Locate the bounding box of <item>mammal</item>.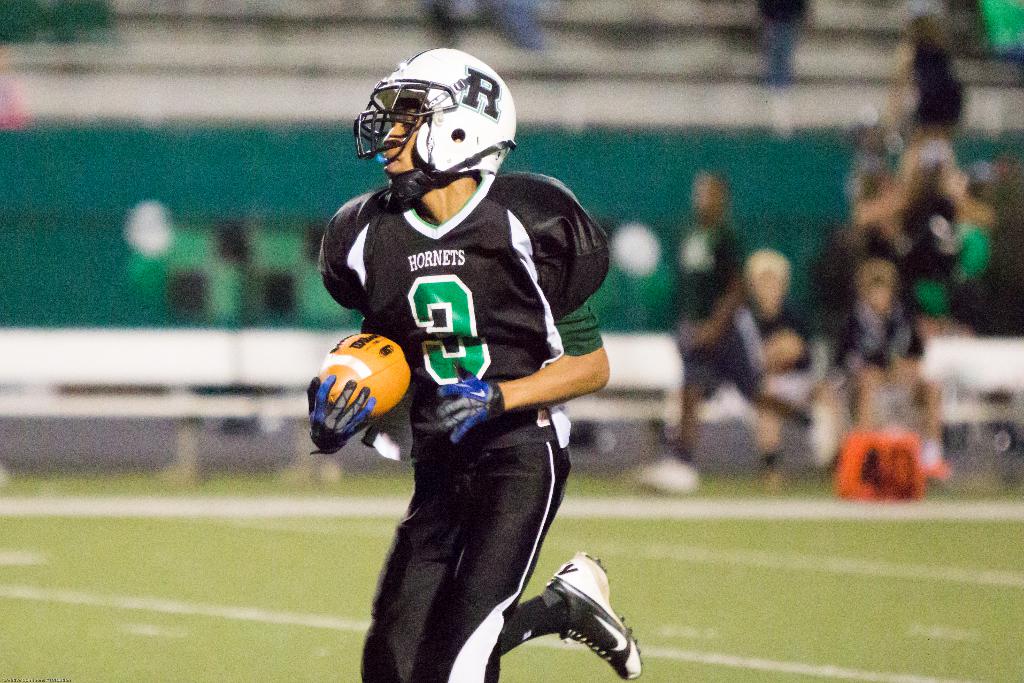
Bounding box: region(634, 176, 837, 487).
